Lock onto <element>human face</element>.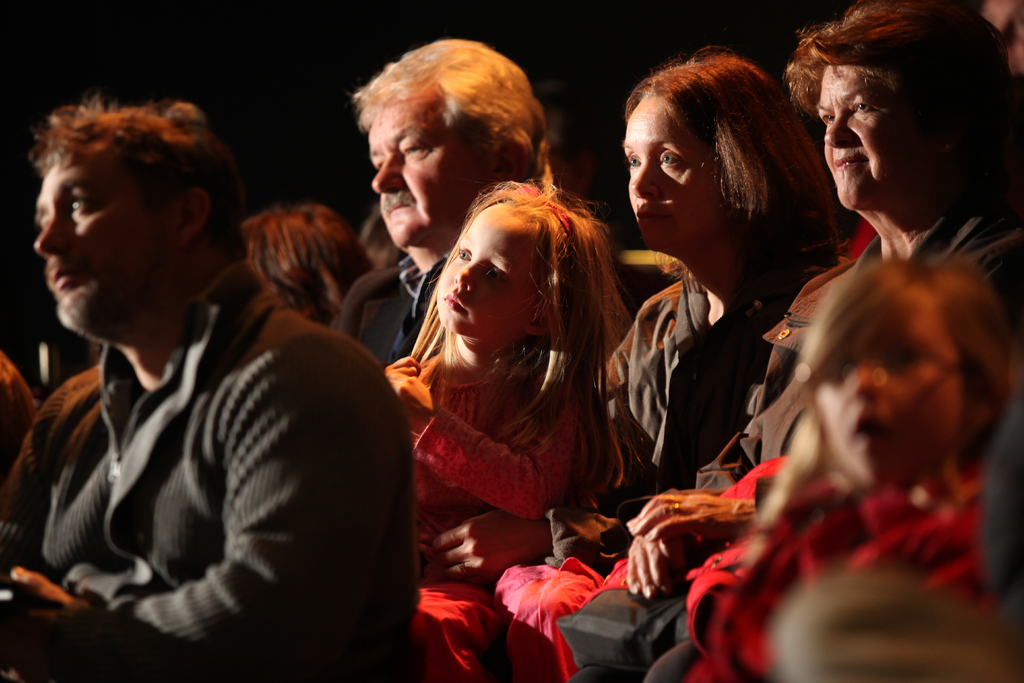
Locked: Rect(373, 86, 481, 243).
